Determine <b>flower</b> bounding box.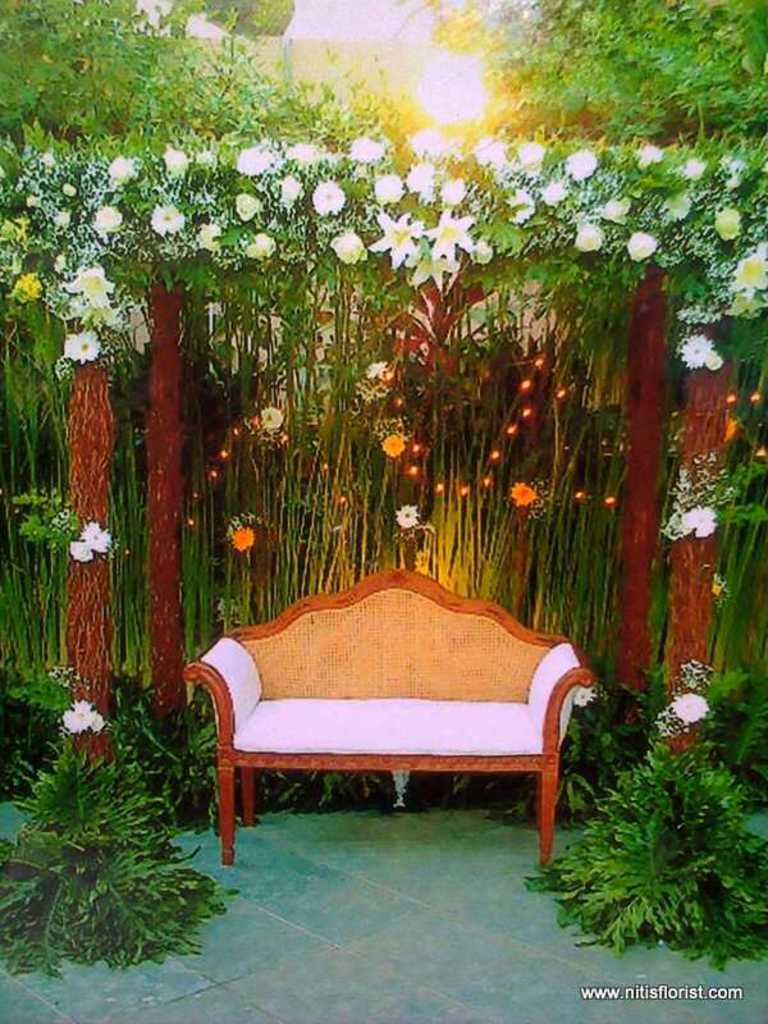
Determined: x1=333, y1=230, x2=364, y2=268.
